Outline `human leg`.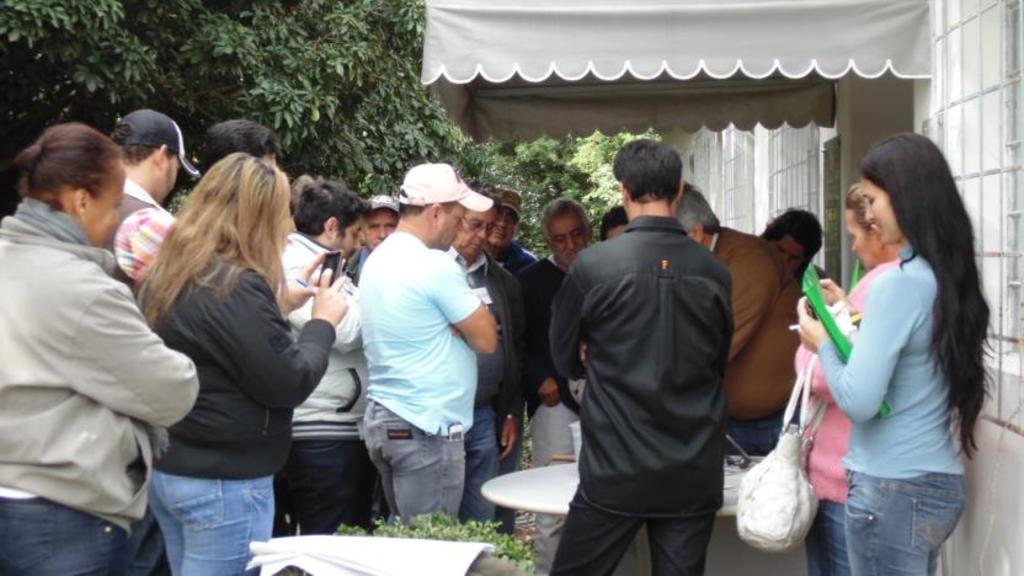
Outline: Rect(530, 396, 577, 574).
